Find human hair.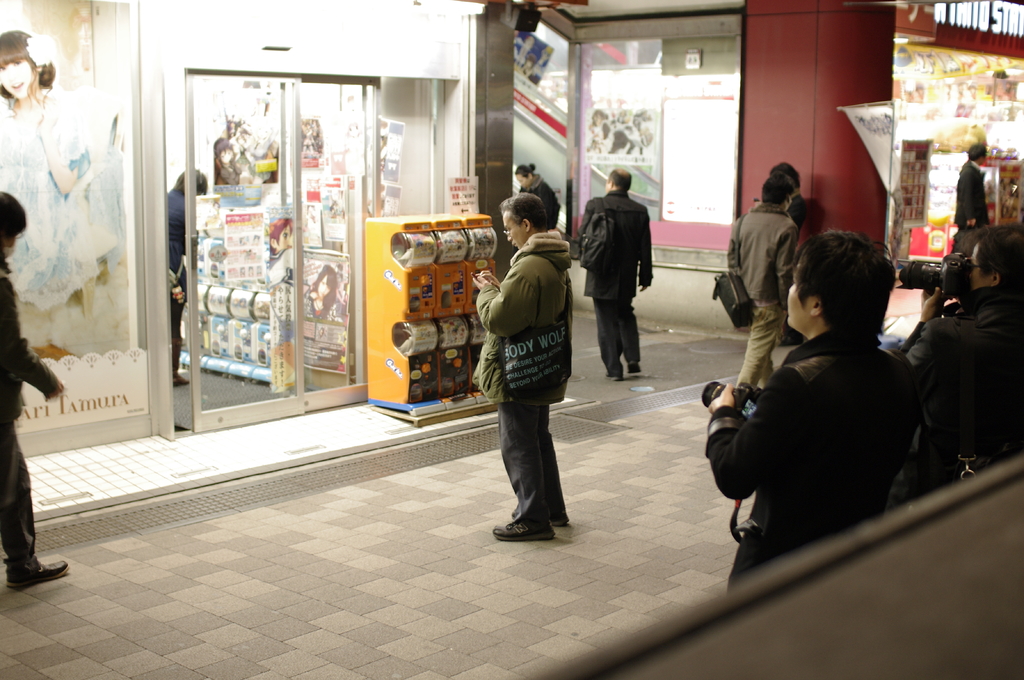
pyautogui.locateOnScreen(610, 168, 631, 193).
